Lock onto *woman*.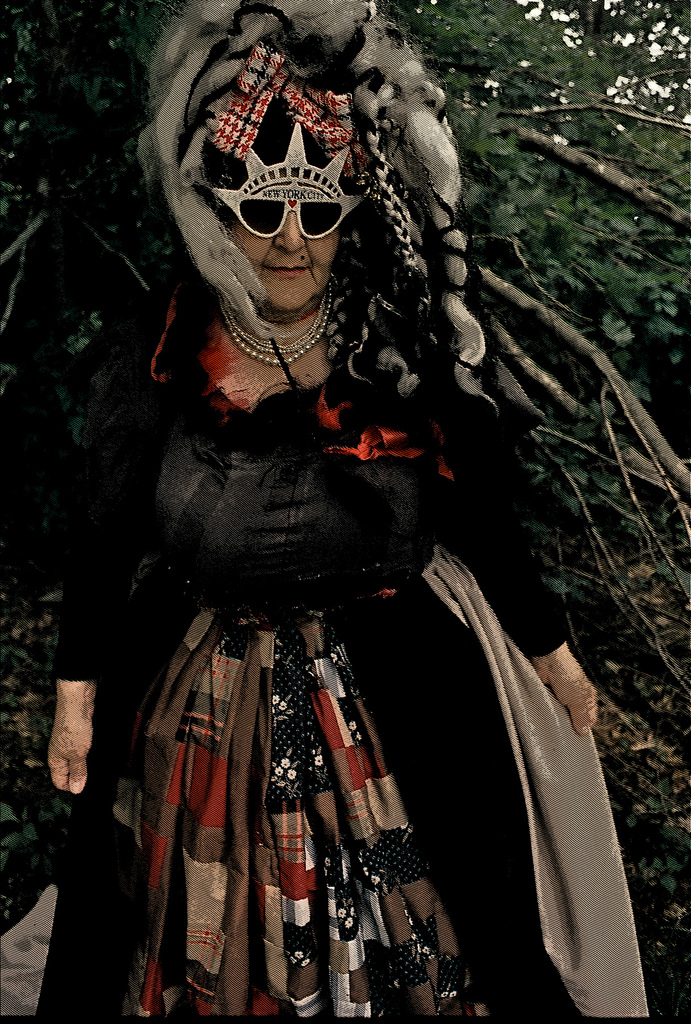
Locked: 45, 0, 605, 1005.
